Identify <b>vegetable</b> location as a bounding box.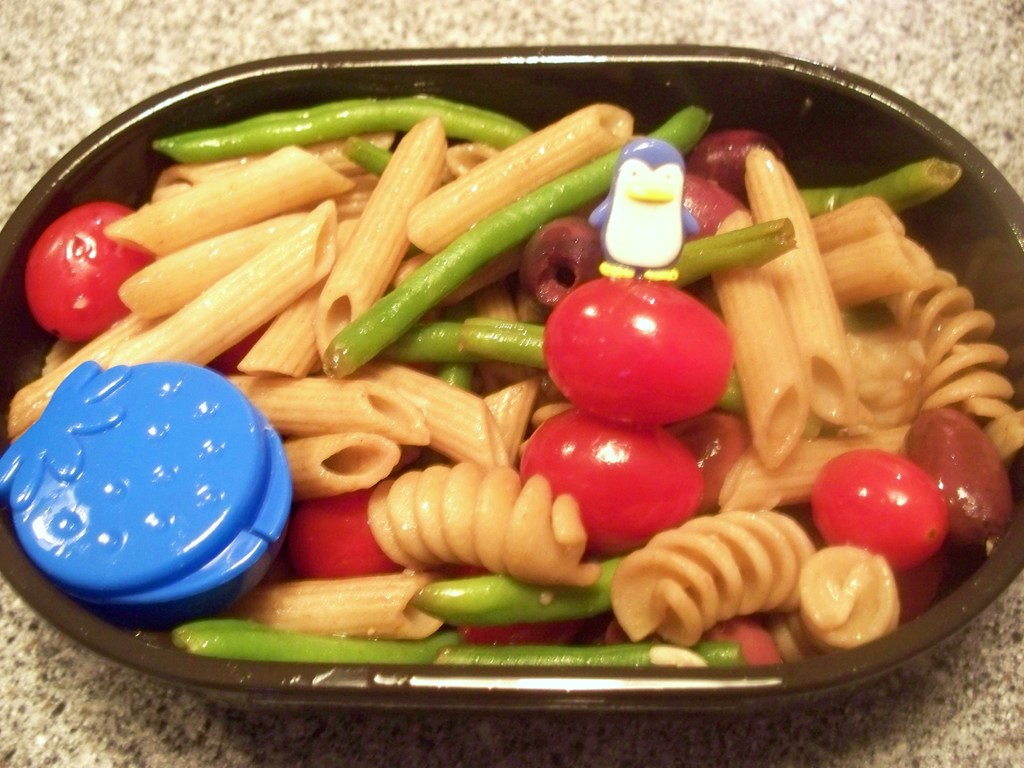
455/563/589/642.
